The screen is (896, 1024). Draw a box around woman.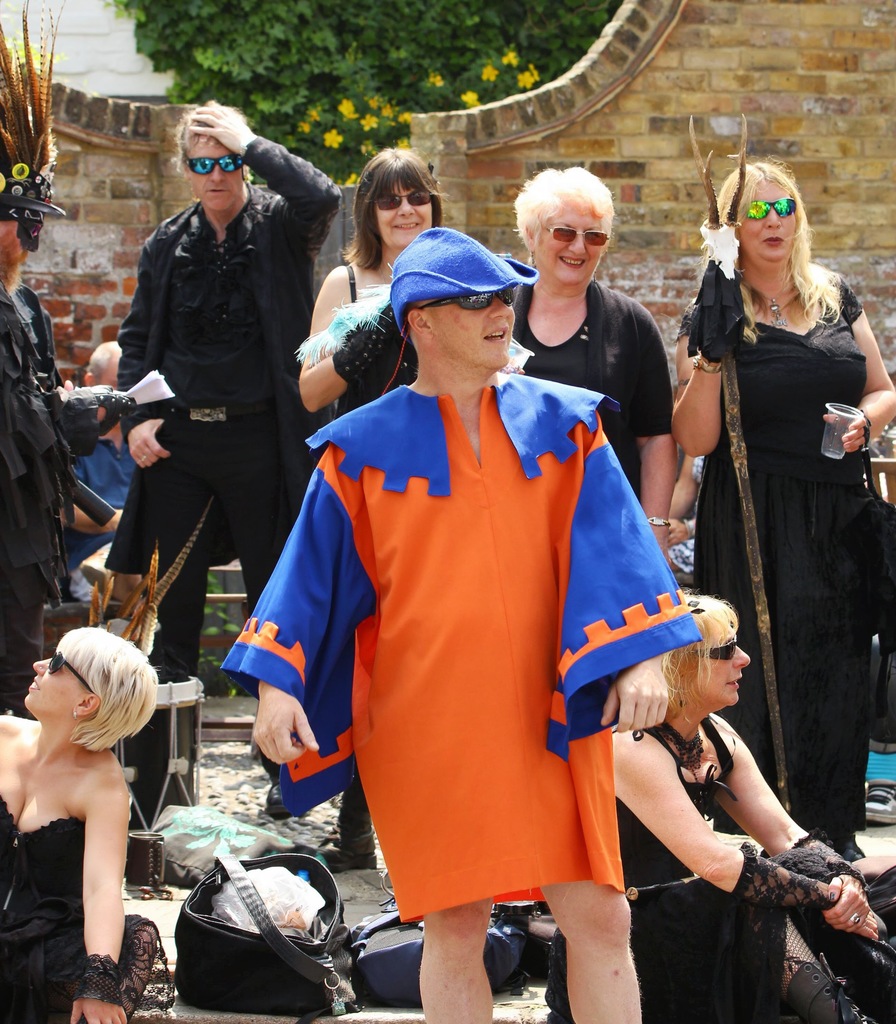
box(665, 172, 878, 845).
